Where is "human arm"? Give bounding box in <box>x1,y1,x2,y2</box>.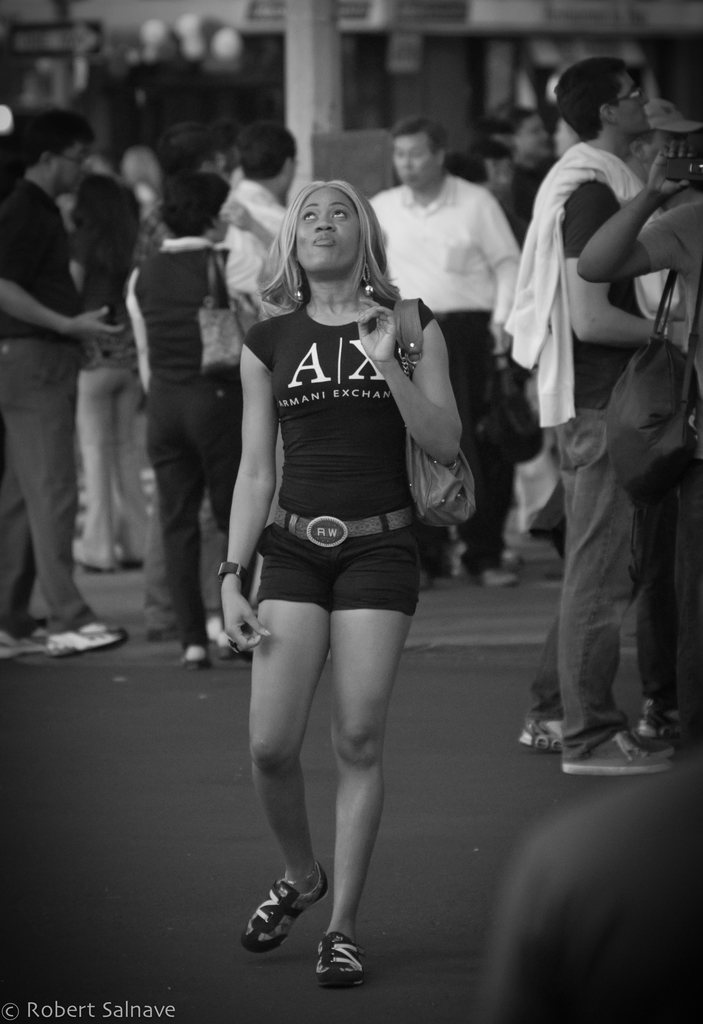
<box>230,187,283,300</box>.
